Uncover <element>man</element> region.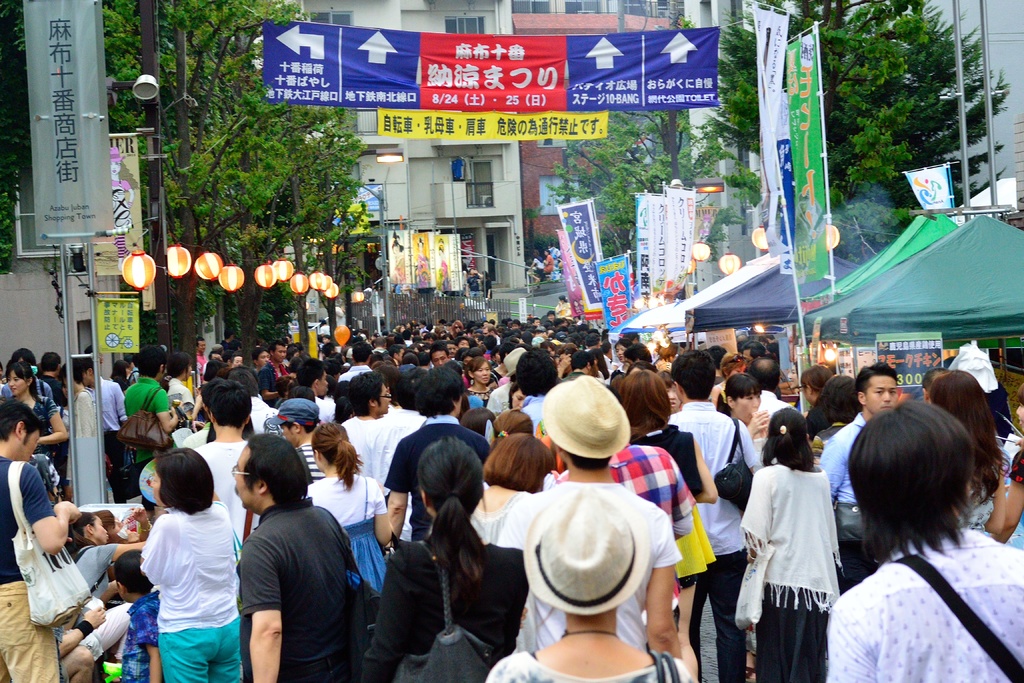
Uncovered: box(36, 352, 68, 403).
